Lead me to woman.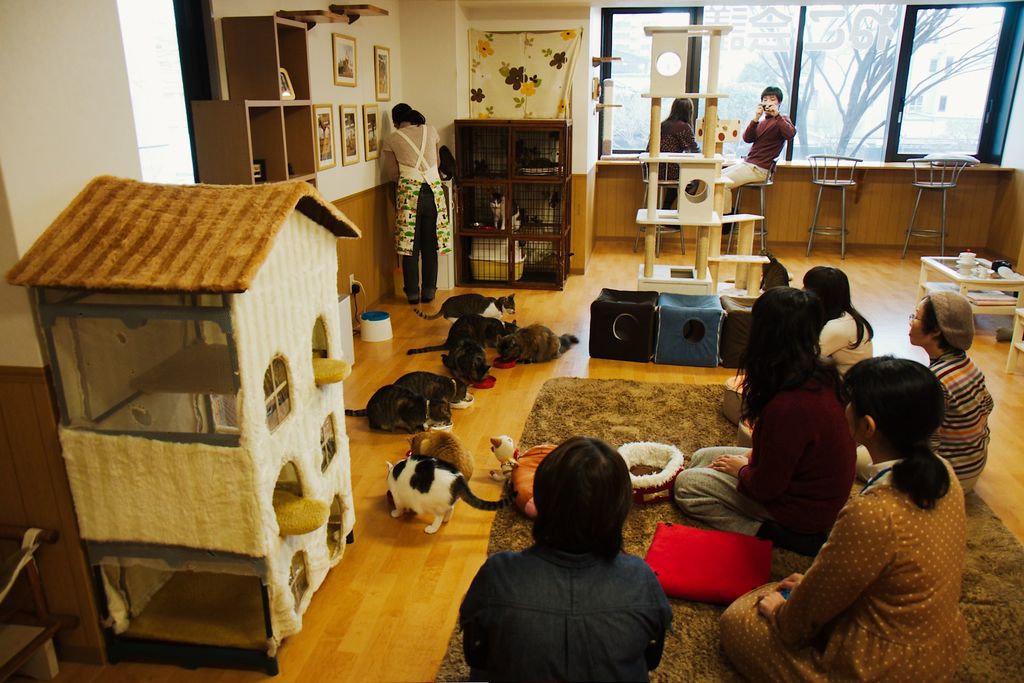
Lead to Rect(648, 98, 701, 204).
